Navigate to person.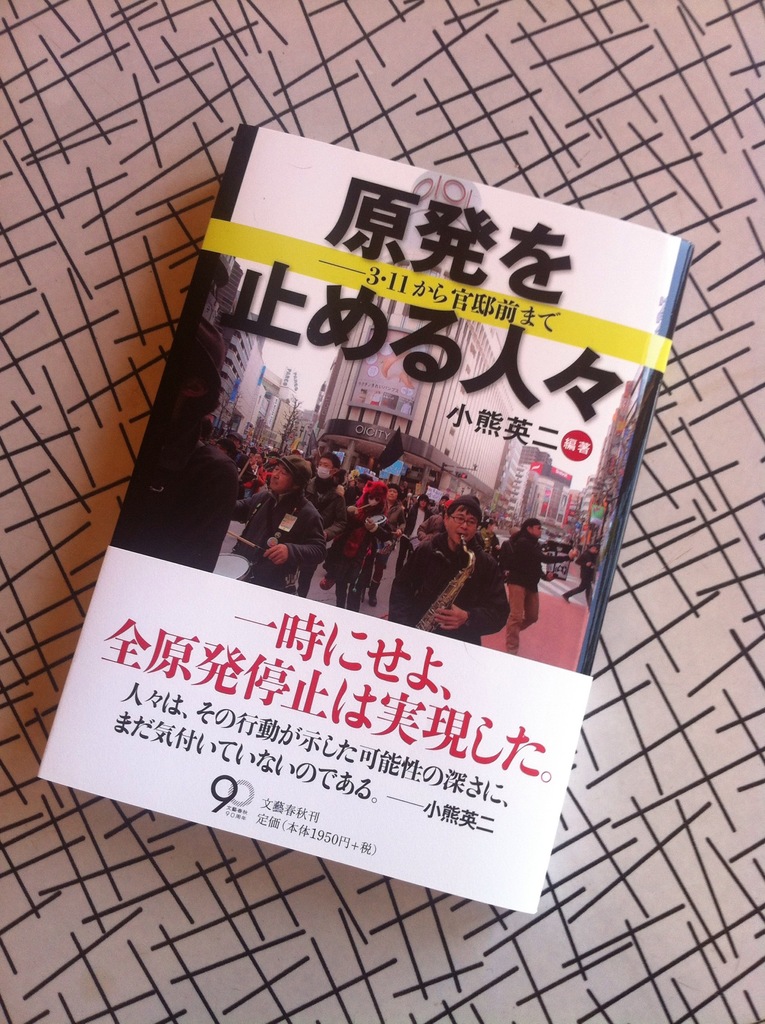
Navigation target: locate(497, 516, 576, 657).
